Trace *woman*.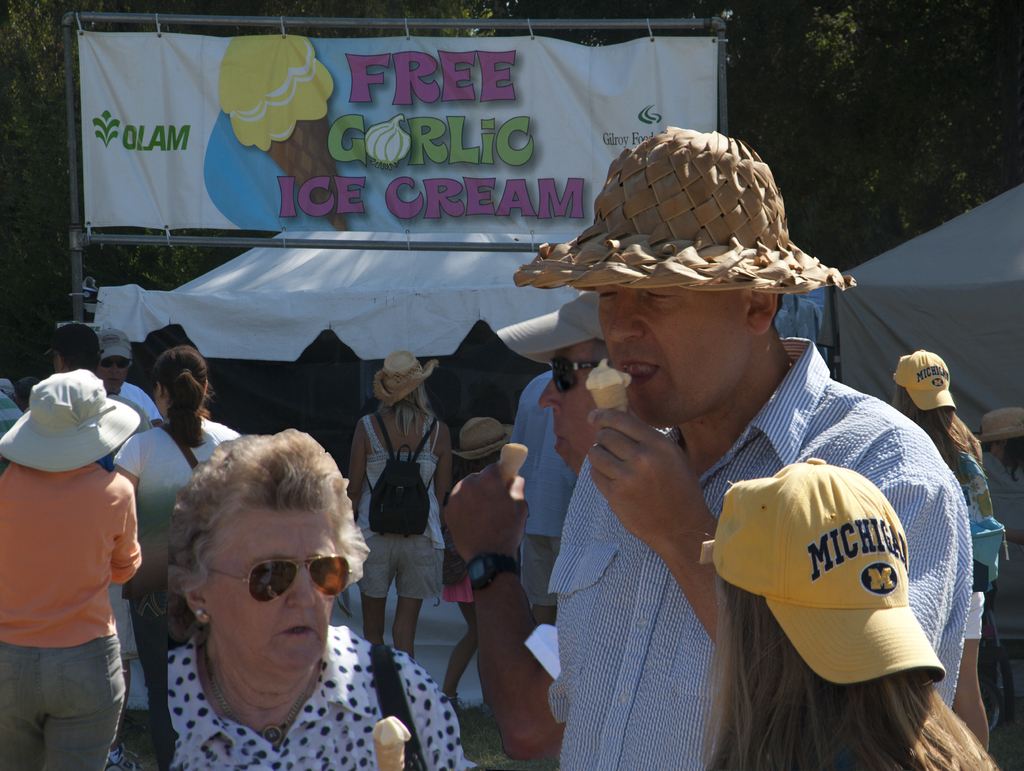
Traced to BBox(700, 458, 998, 770).
